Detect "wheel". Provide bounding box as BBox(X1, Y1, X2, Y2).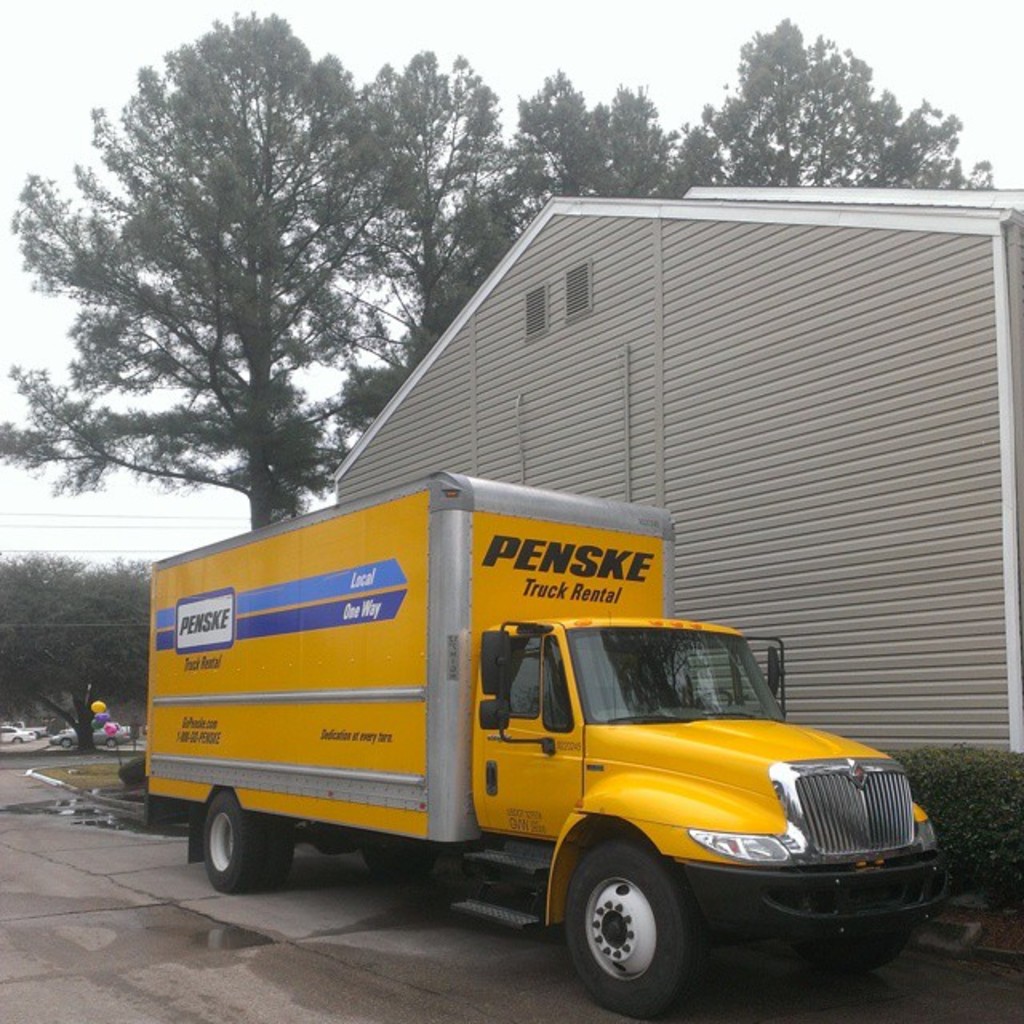
BBox(798, 930, 914, 976).
